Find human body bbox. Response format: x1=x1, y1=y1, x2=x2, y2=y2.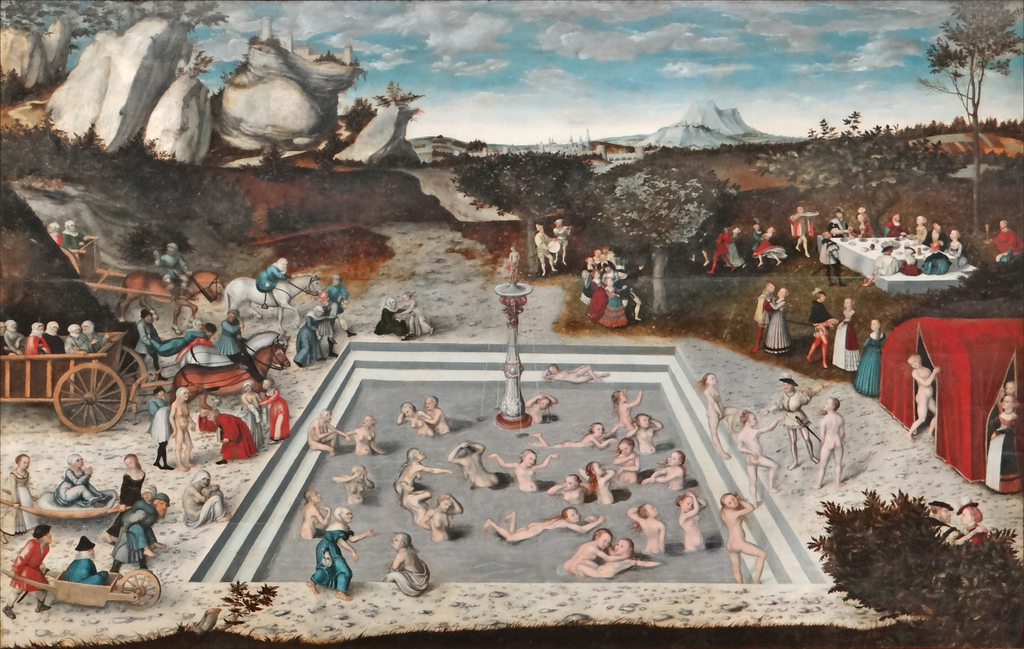
x1=307, y1=522, x2=376, y2=604.
